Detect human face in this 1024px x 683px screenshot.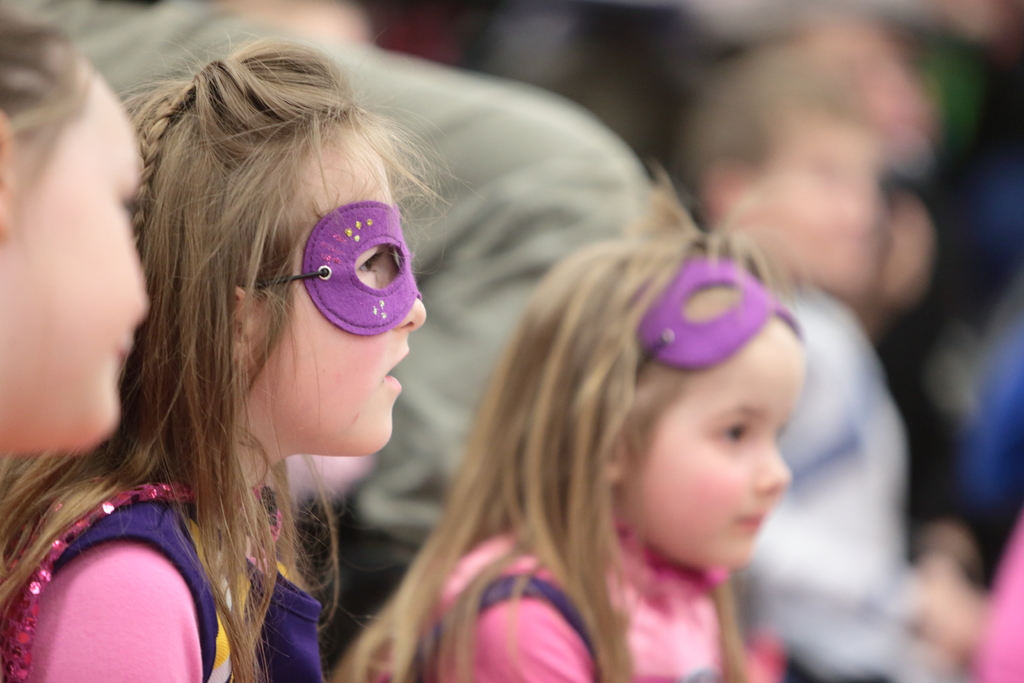
Detection: x1=0, y1=74, x2=148, y2=454.
